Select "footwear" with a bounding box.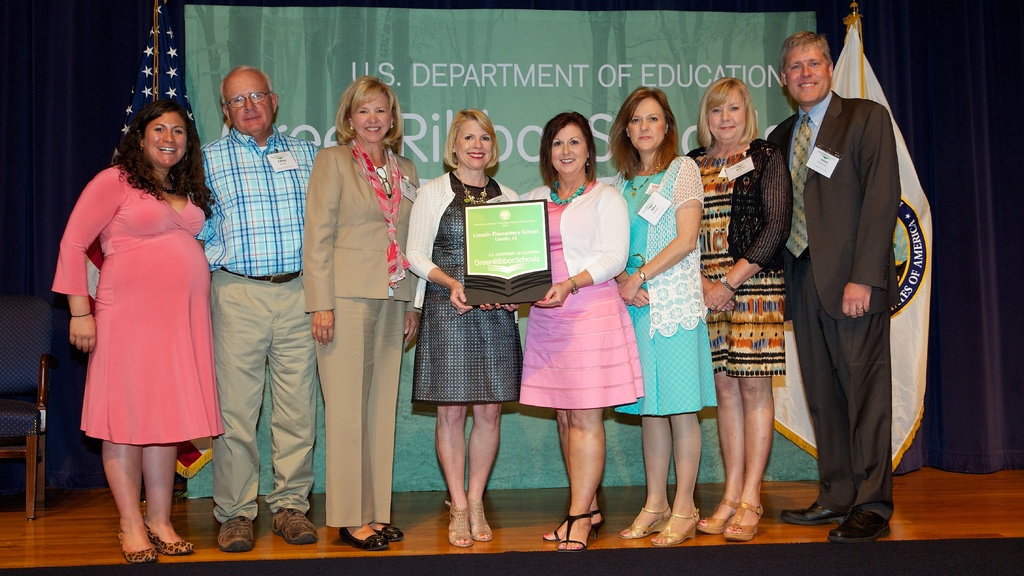
(776,501,853,527).
